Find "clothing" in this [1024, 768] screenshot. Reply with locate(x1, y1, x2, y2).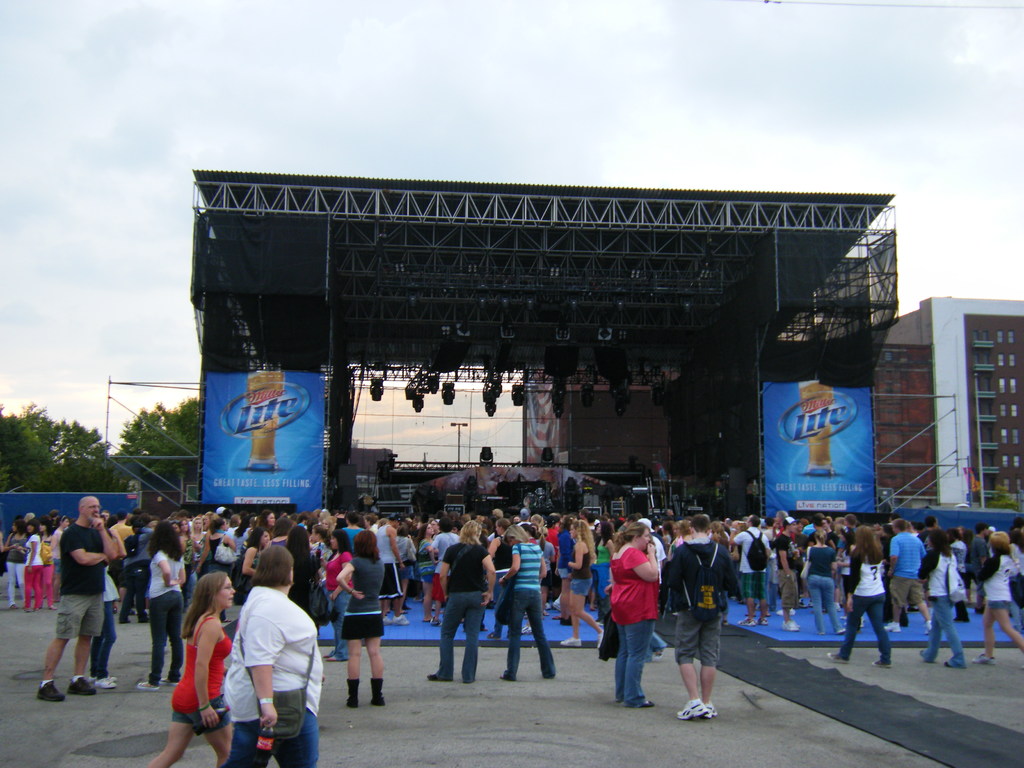
locate(289, 548, 320, 630).
